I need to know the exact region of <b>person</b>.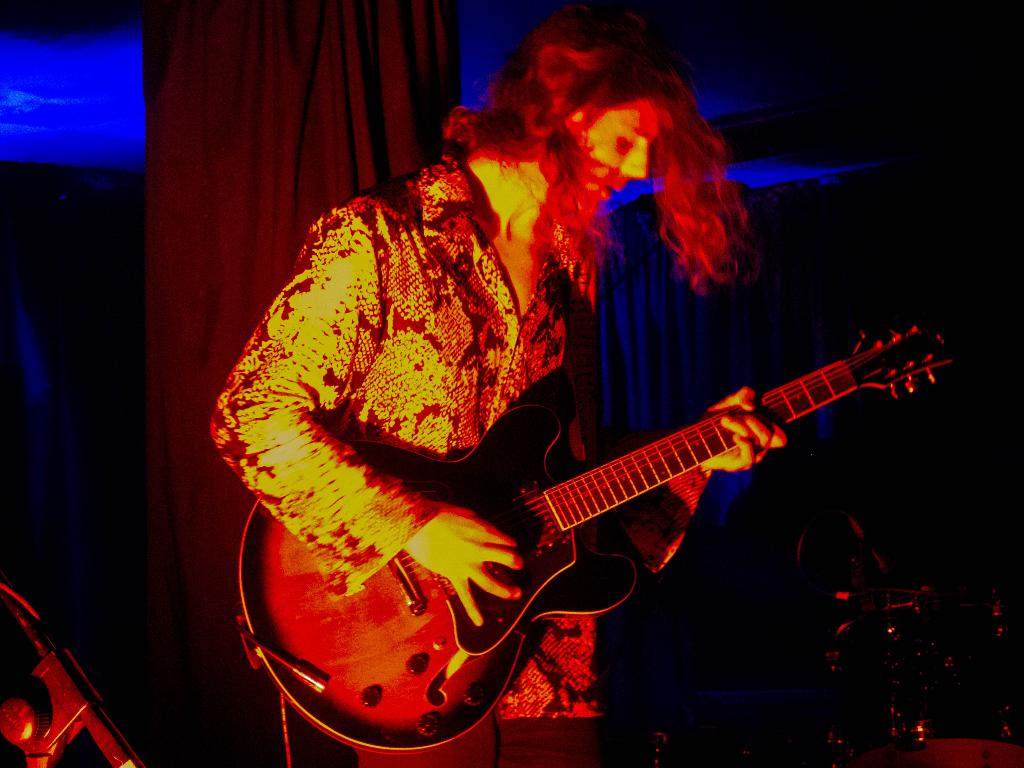
Region: (left=214, top=58, right=816, bottom=735).
